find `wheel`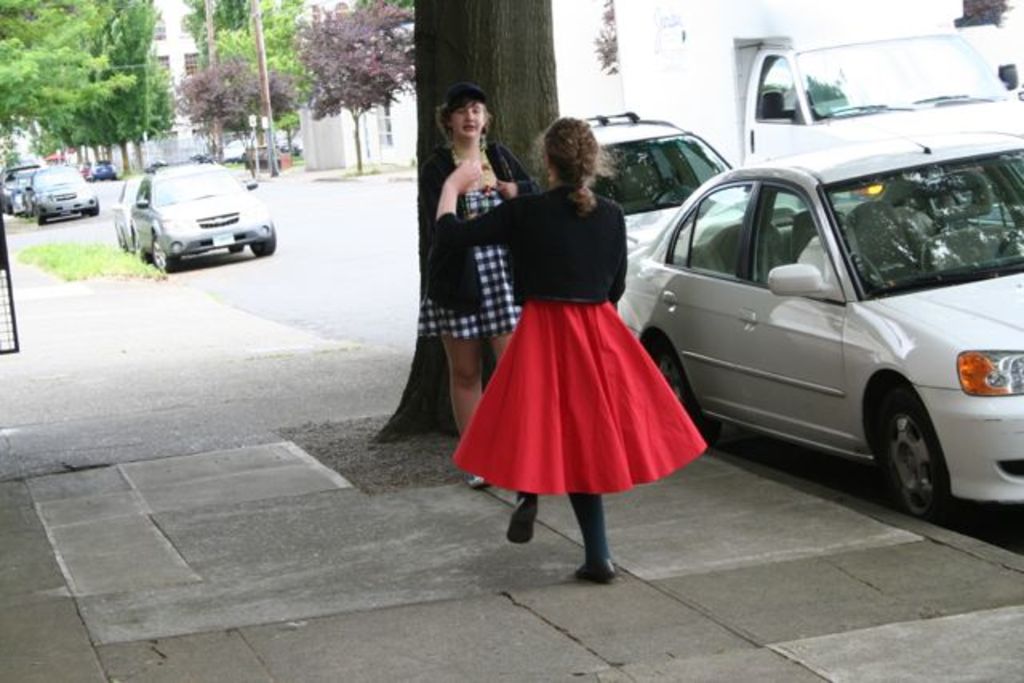
pyautogui.locateOnScreen(229, 245, 248, 254)
